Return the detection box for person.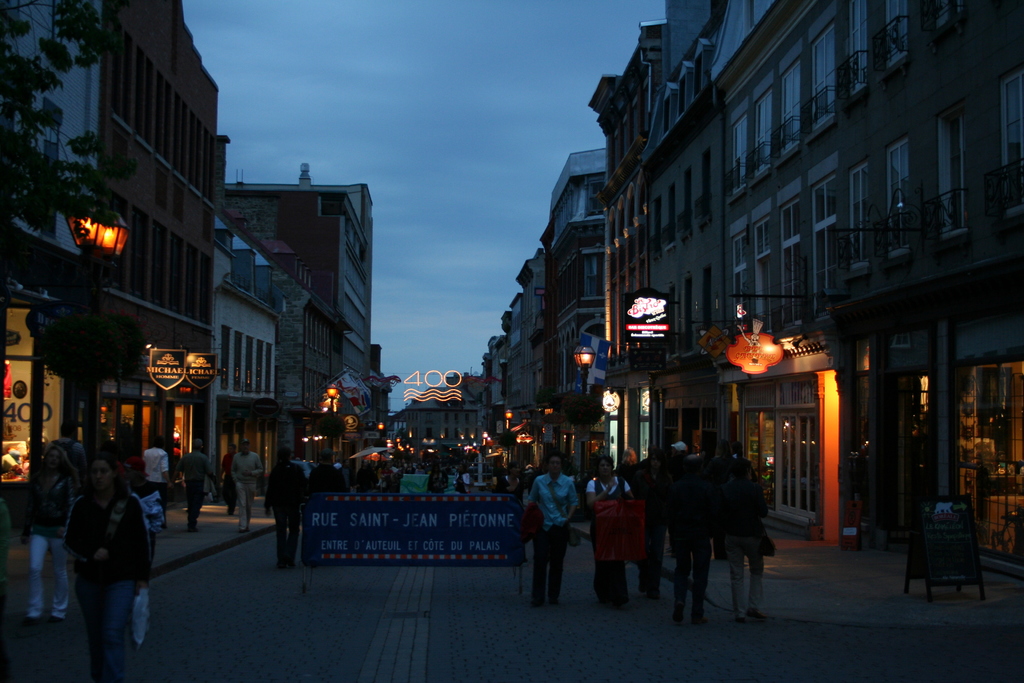
bbox(26, 432, 67, 630).
